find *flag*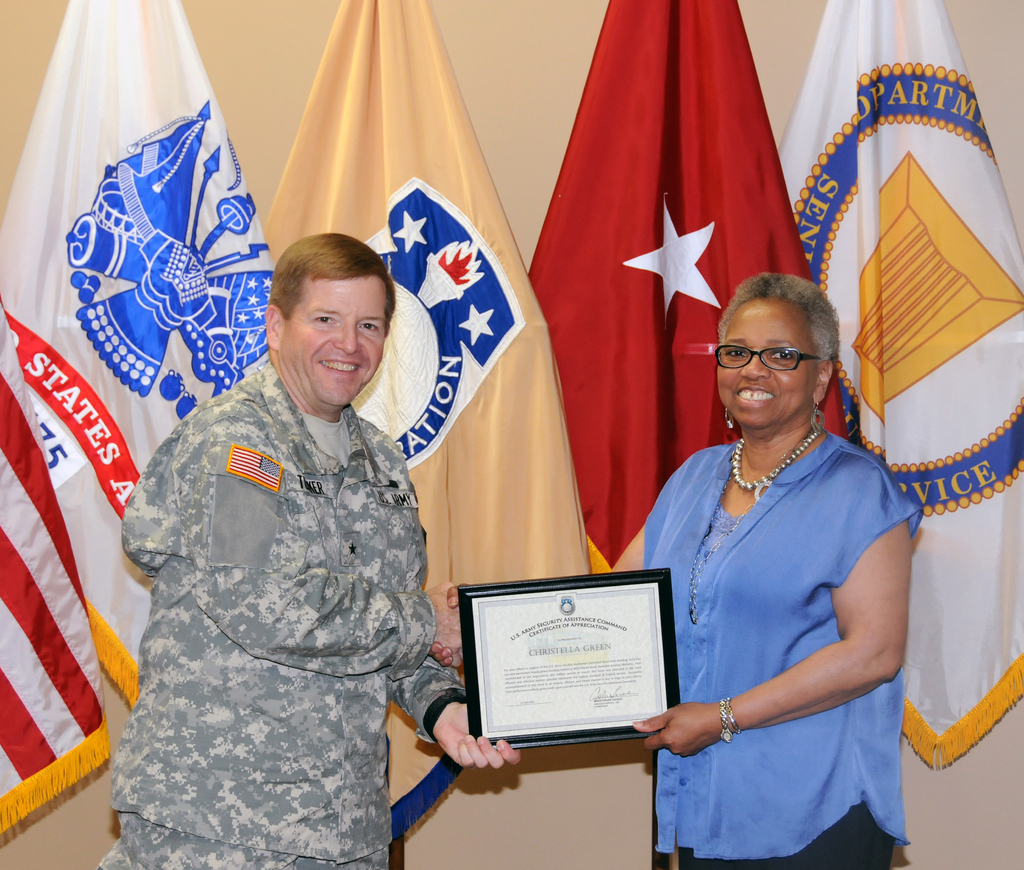
0/0/285/834
